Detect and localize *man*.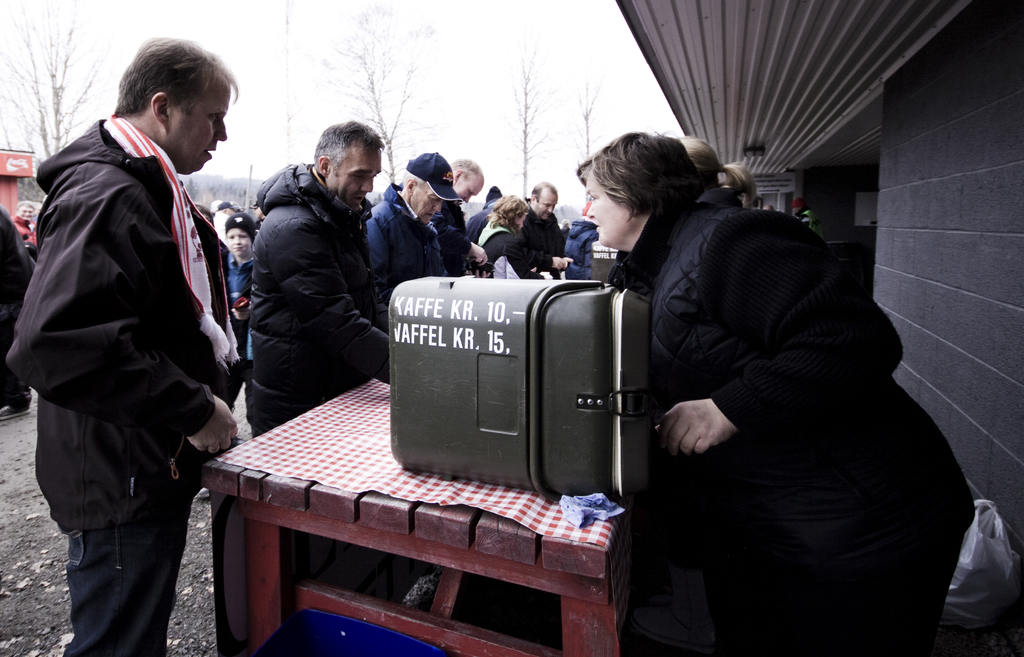
Localized at [left=366, top=151, right=462, bottom=286].
